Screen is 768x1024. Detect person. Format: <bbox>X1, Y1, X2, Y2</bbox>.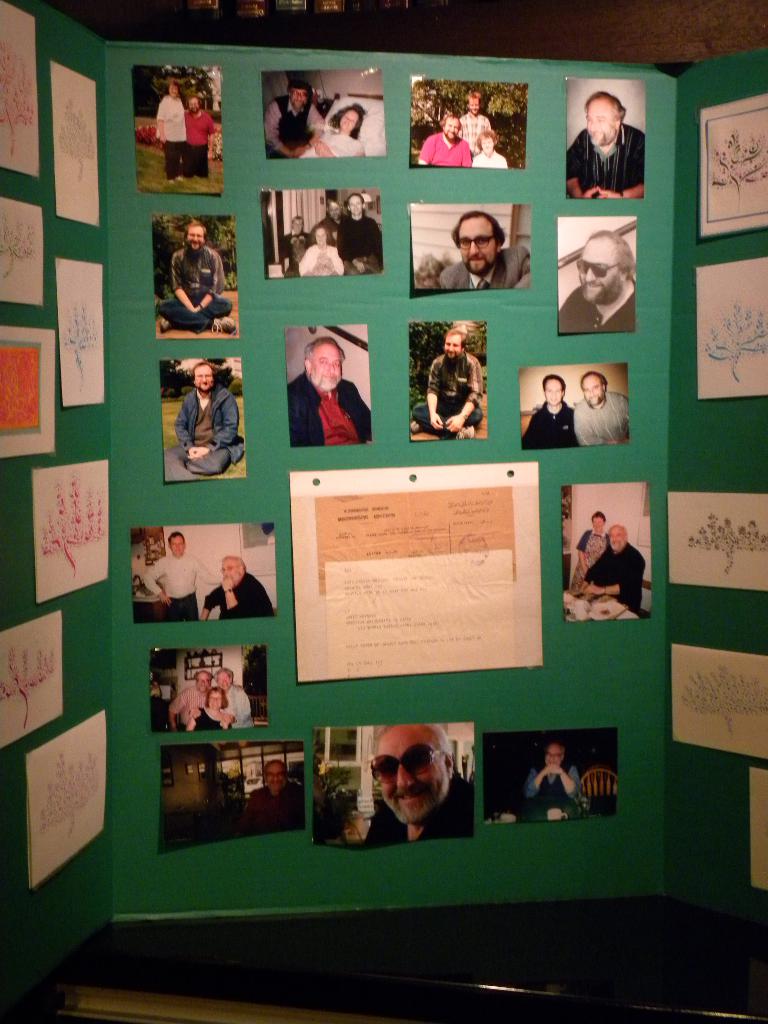
<bbox>179, 93, 214, 175</bbox>.
